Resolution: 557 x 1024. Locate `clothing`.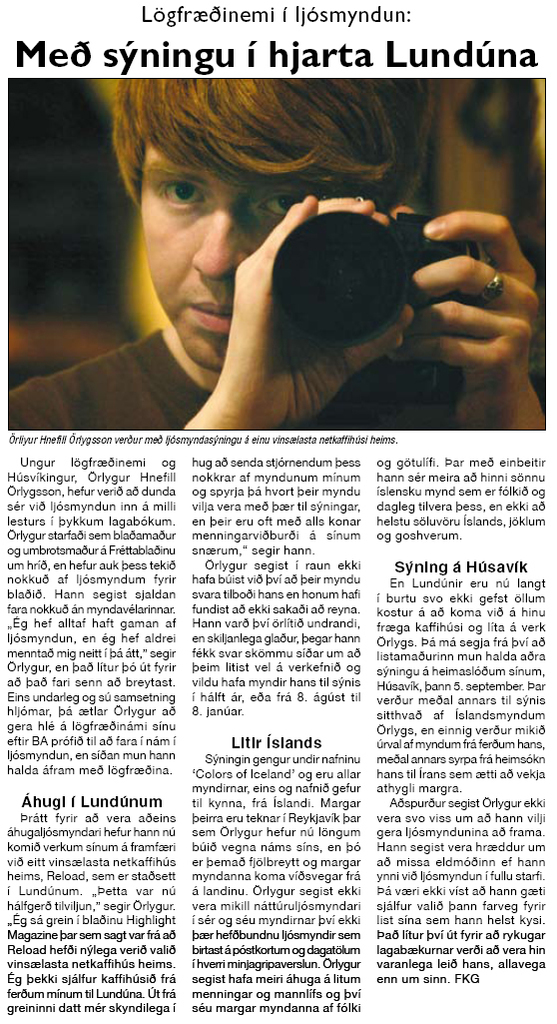
Rect(6, 327, 519, 428).
